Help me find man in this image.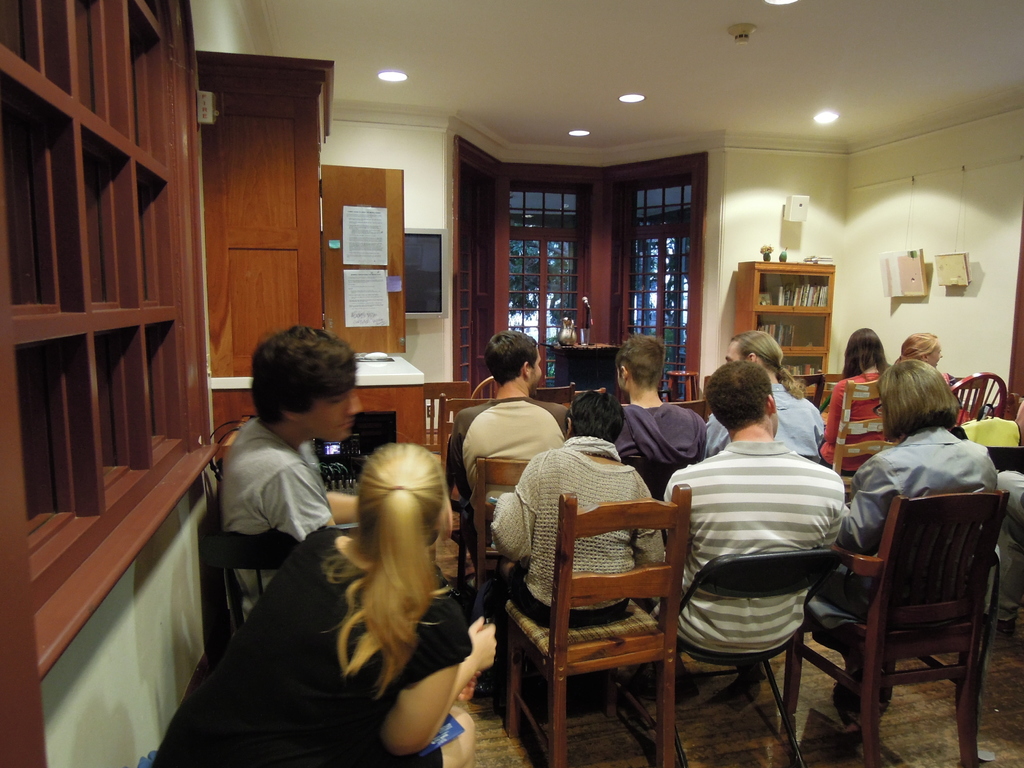
Found it: bbox=(218, 324, 358, 616).
